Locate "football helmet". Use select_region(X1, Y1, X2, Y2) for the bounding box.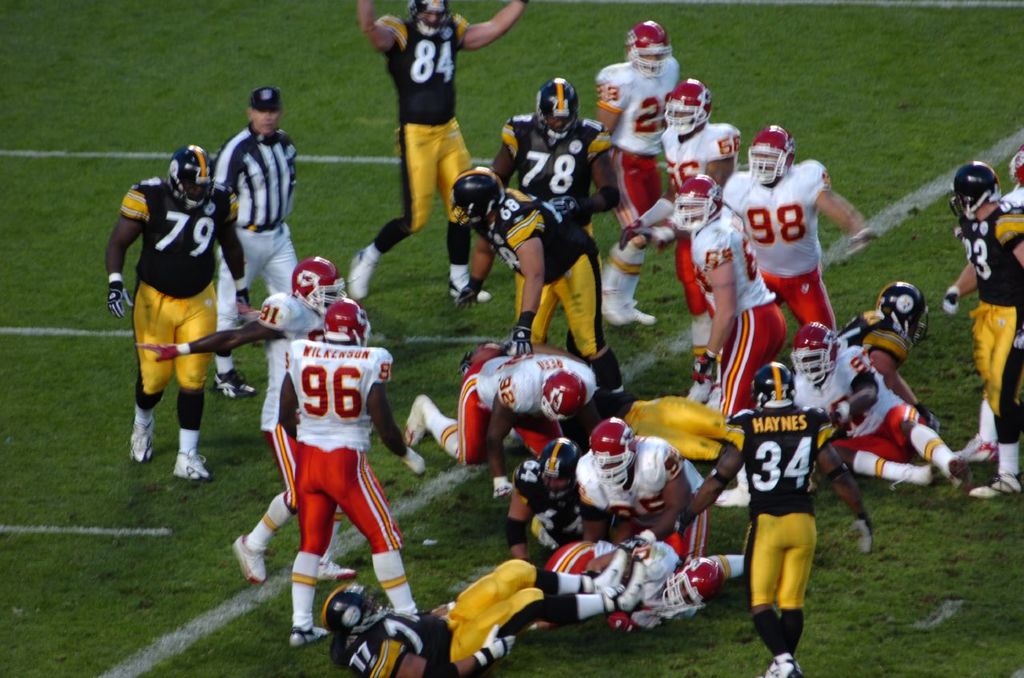
select_region(324, 581, 392, 642).
